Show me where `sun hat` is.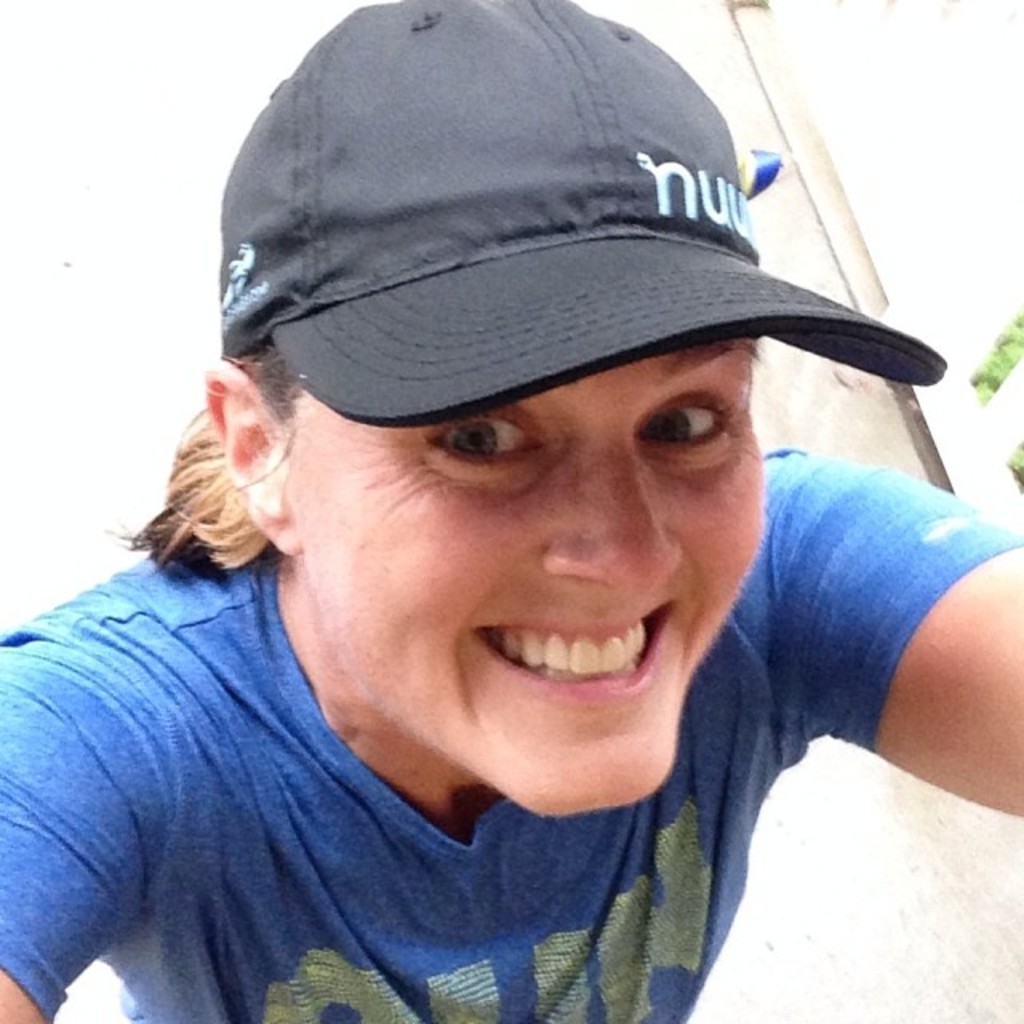
`sun hat` is at [214,0,952,435].
